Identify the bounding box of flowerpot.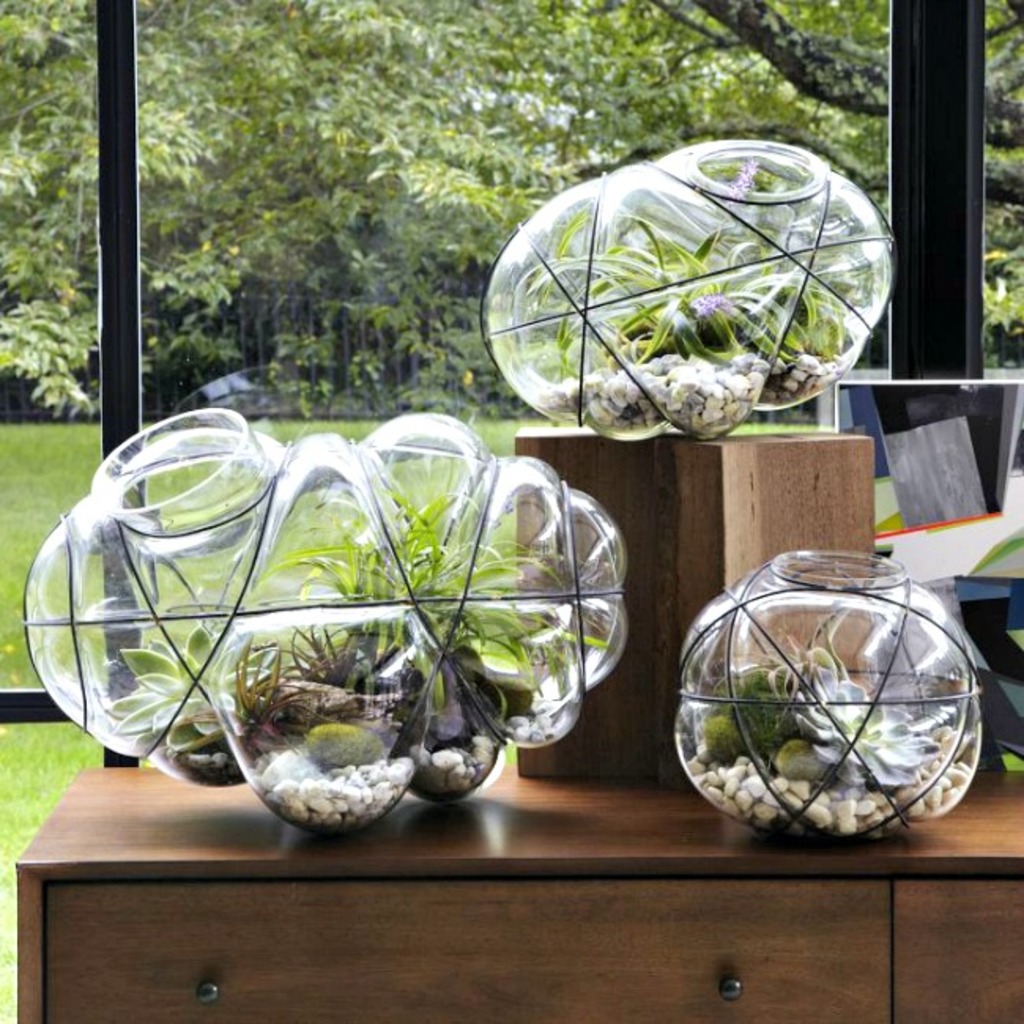
671, 540, 988, 843.
